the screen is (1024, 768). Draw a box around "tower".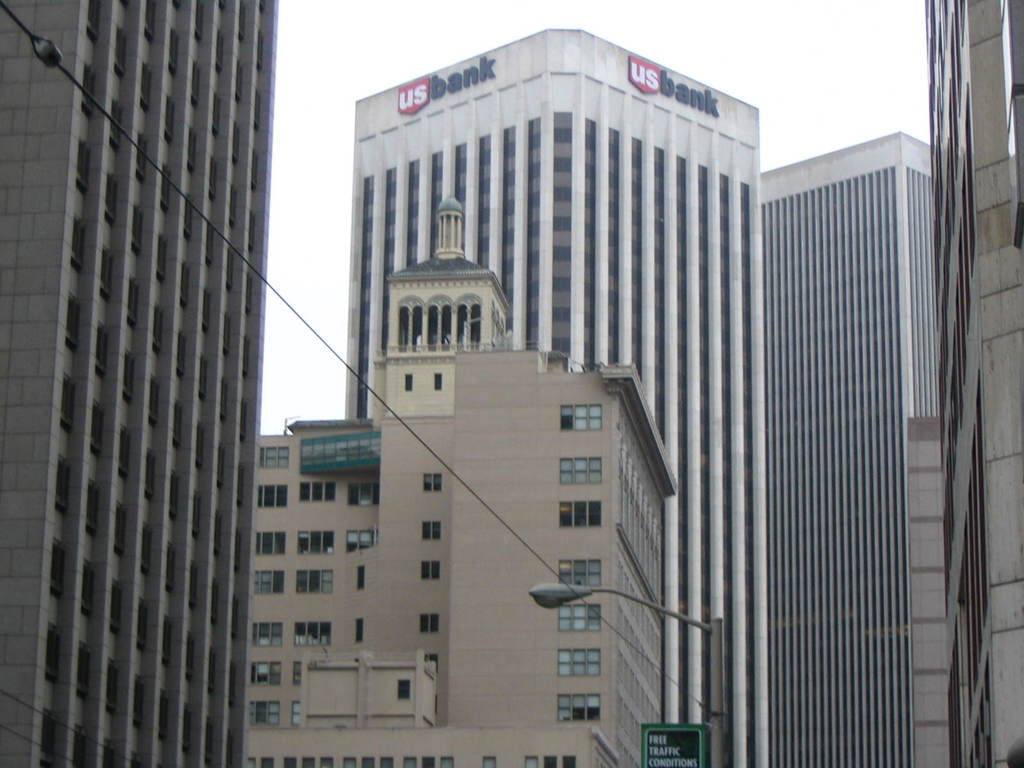
left=0, top=0, right=278, bottom=767.
